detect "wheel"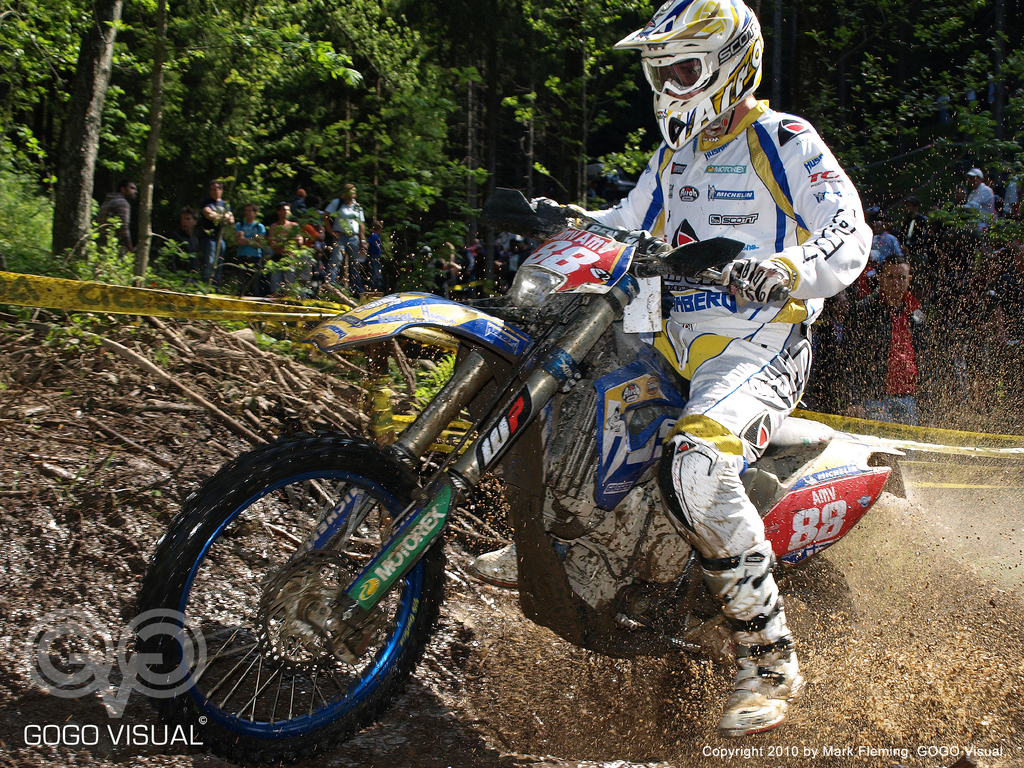
136/435/429/738
